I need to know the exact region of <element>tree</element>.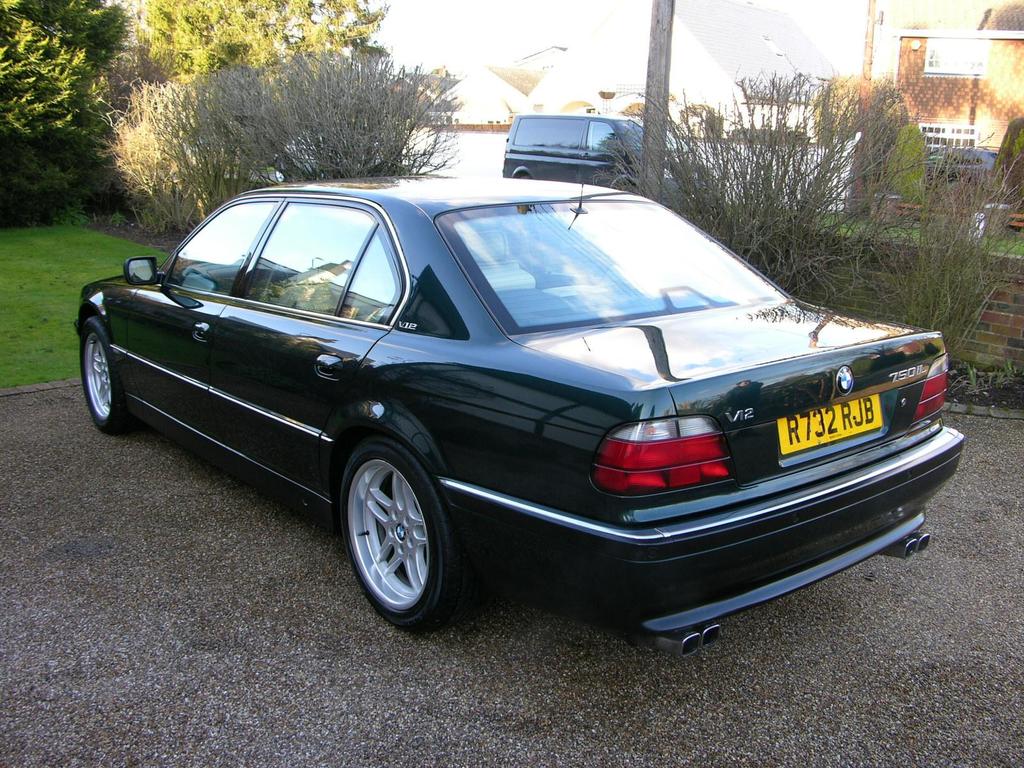
Region: bbox=(0, 0, 127, 221).
